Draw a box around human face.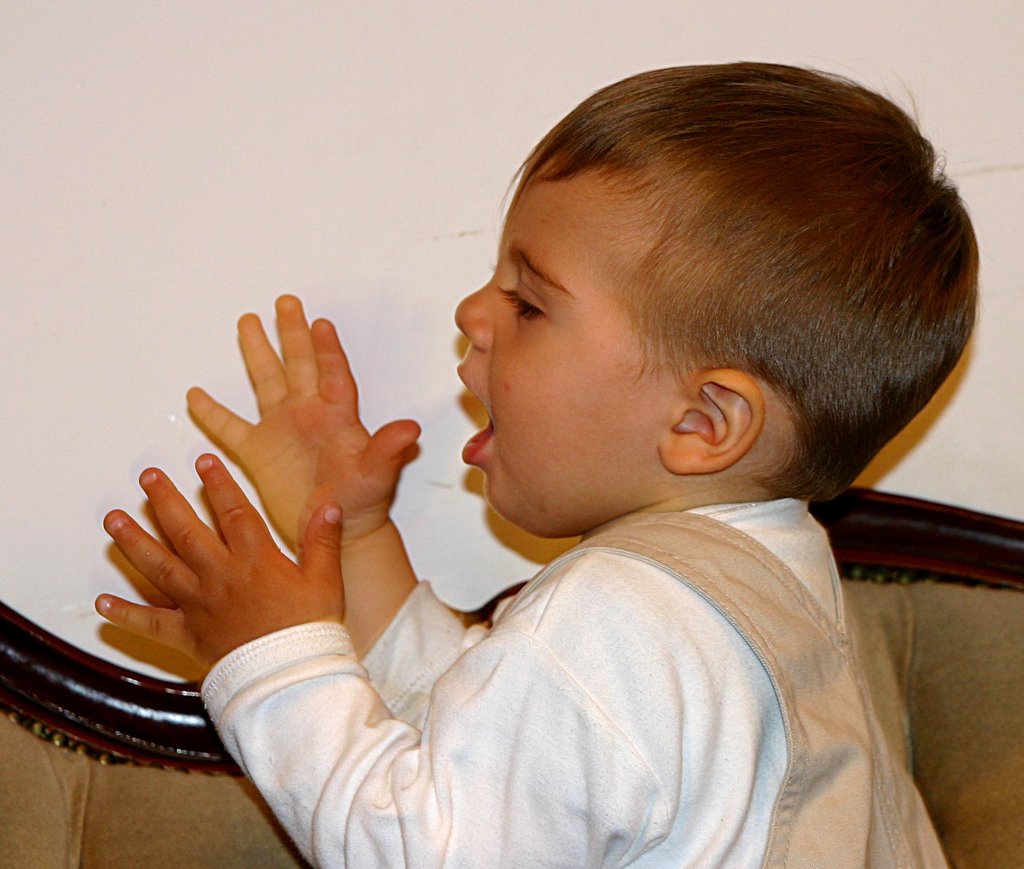
451,167,678,539.
